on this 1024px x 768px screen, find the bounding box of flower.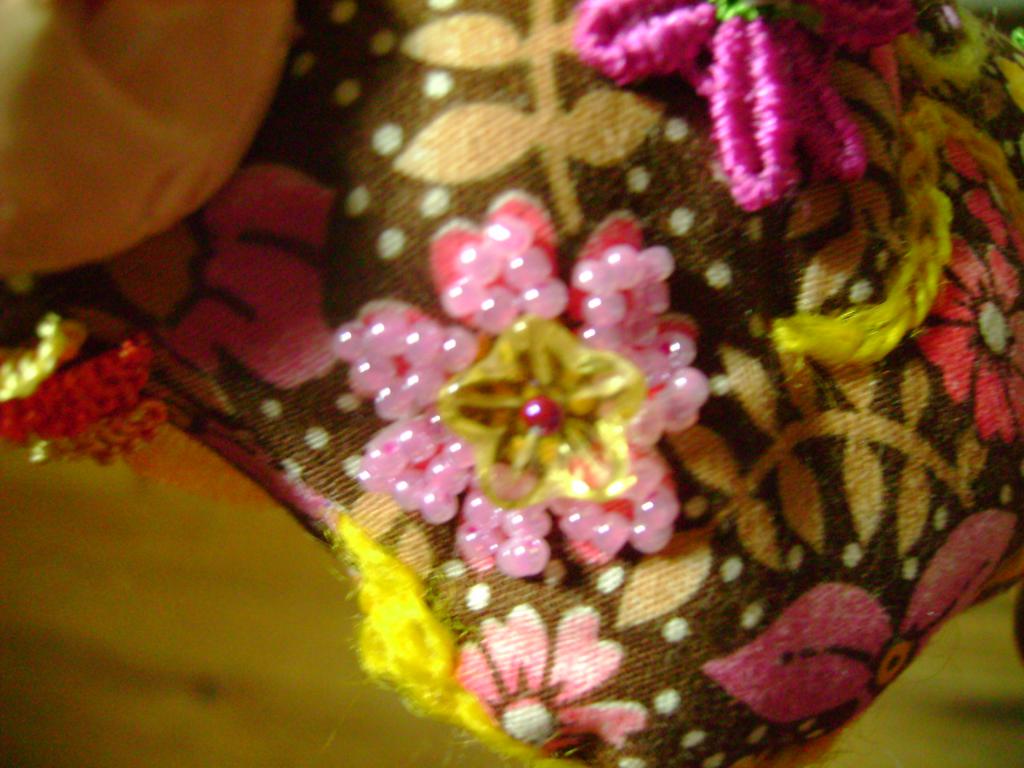
Bounding box: select_region(910, 230, 1023, 452).
